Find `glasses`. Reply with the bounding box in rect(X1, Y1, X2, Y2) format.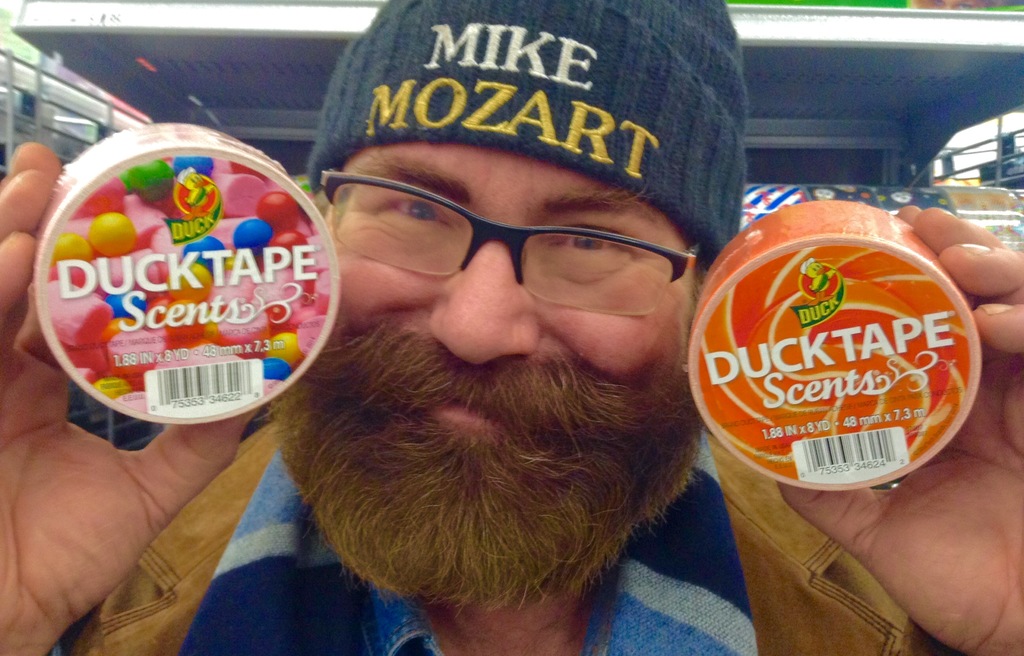
rect(323, 172, 711, 308).
